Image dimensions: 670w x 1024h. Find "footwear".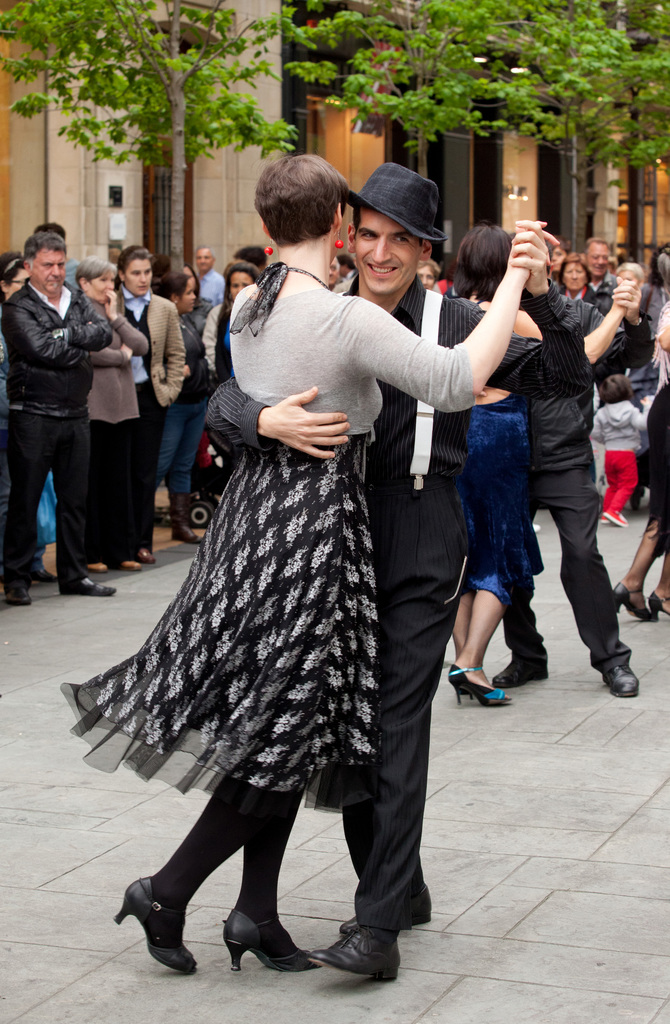
crop(653, 595, 669, 609).
